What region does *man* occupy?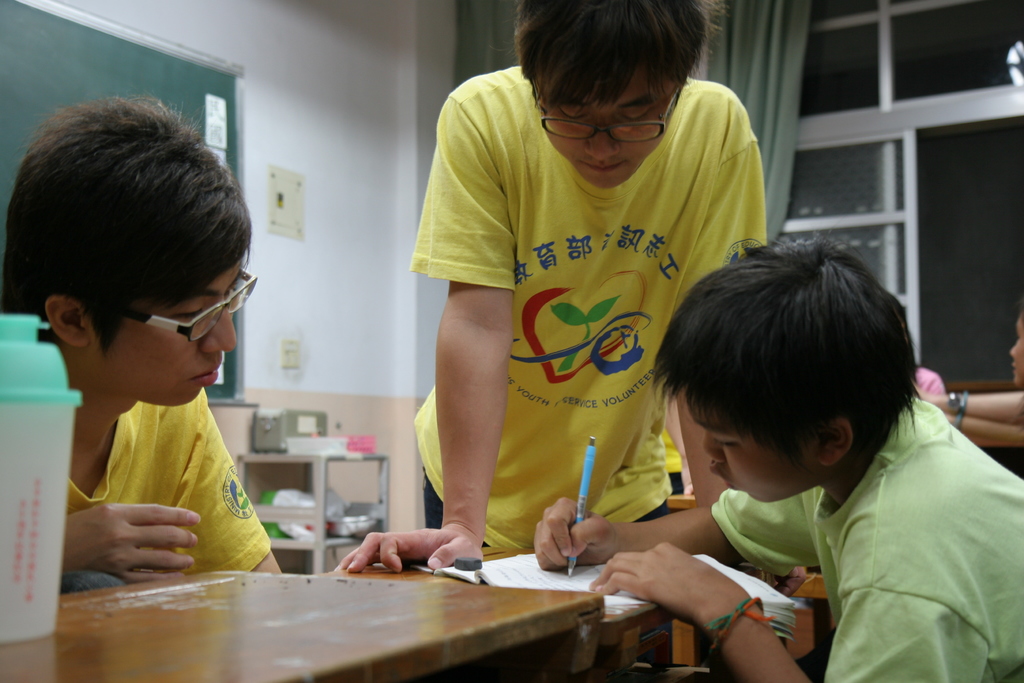
detection(0, 95, 282, 578).
